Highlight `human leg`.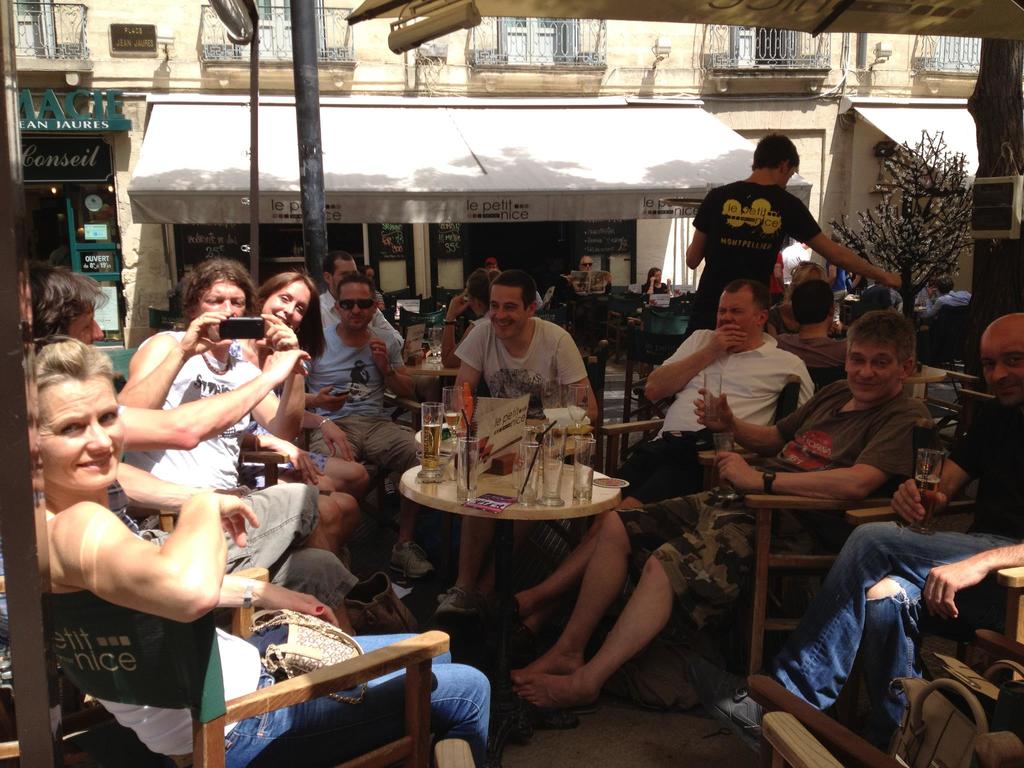
Highlighted region: 844/566/922/738.
